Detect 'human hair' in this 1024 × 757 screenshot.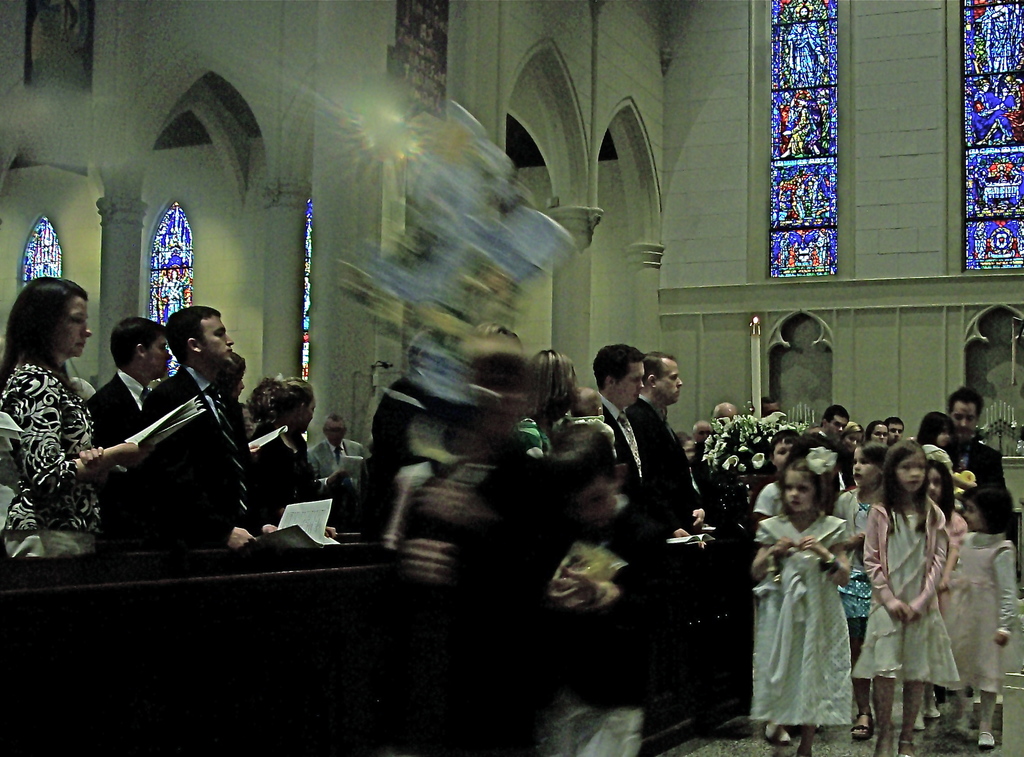
Detection: 109/314/161/377.
